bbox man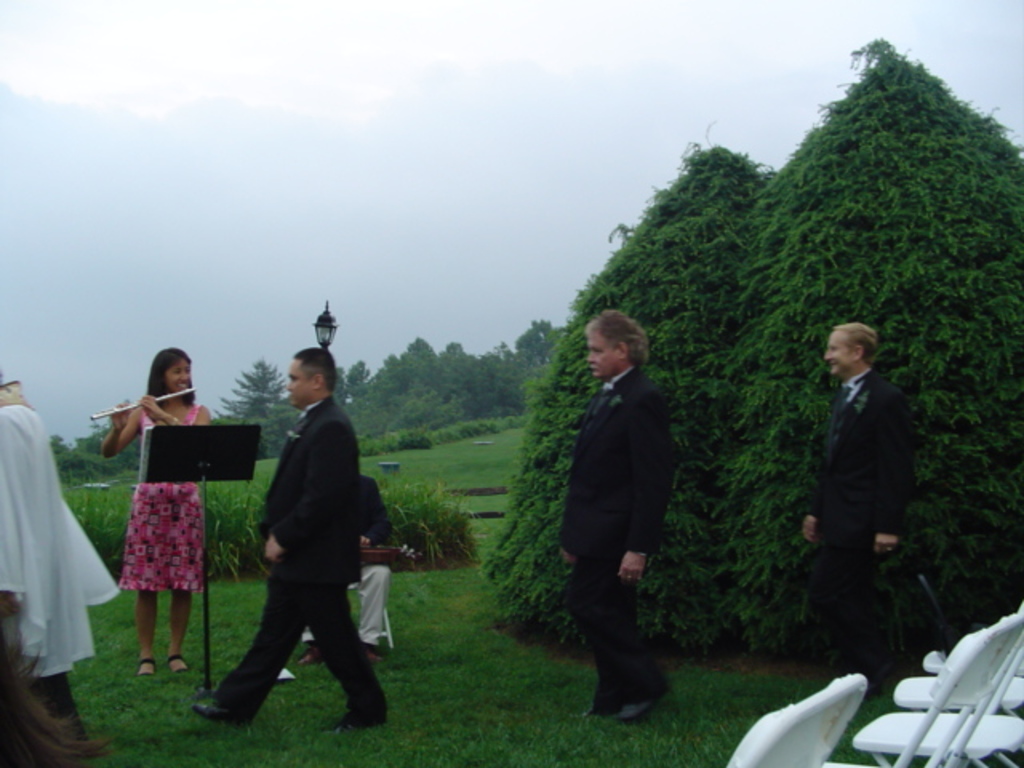
(205,336,384,749)
